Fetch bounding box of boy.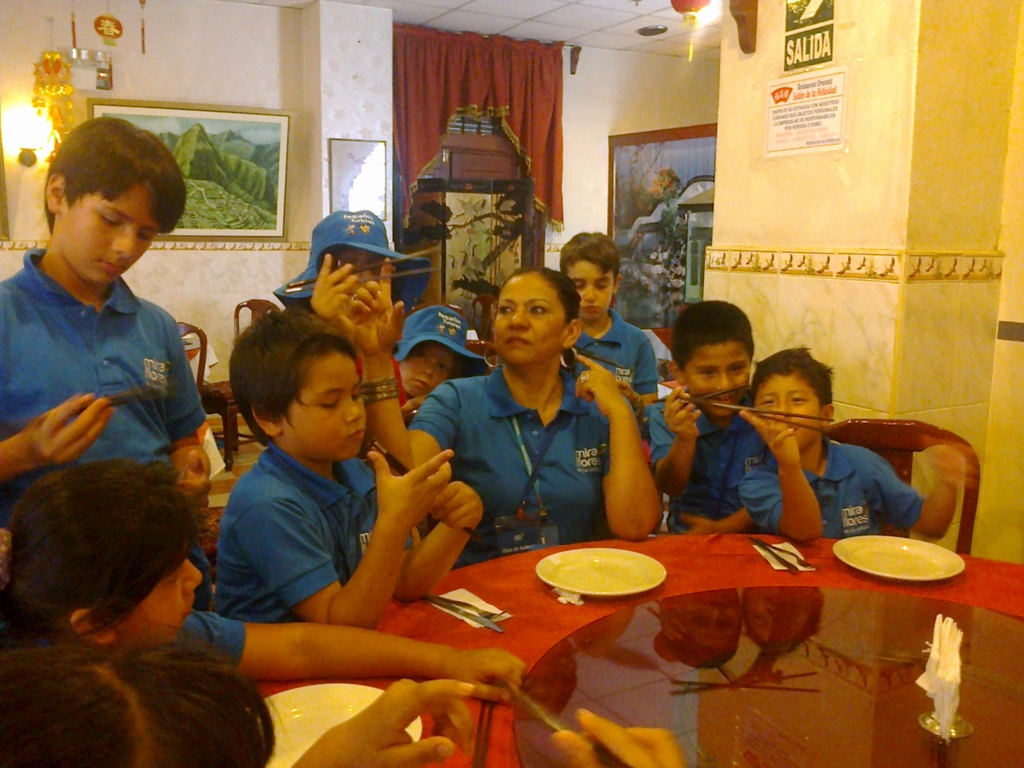
Bbox: box=[216, 313, 481, 629].
